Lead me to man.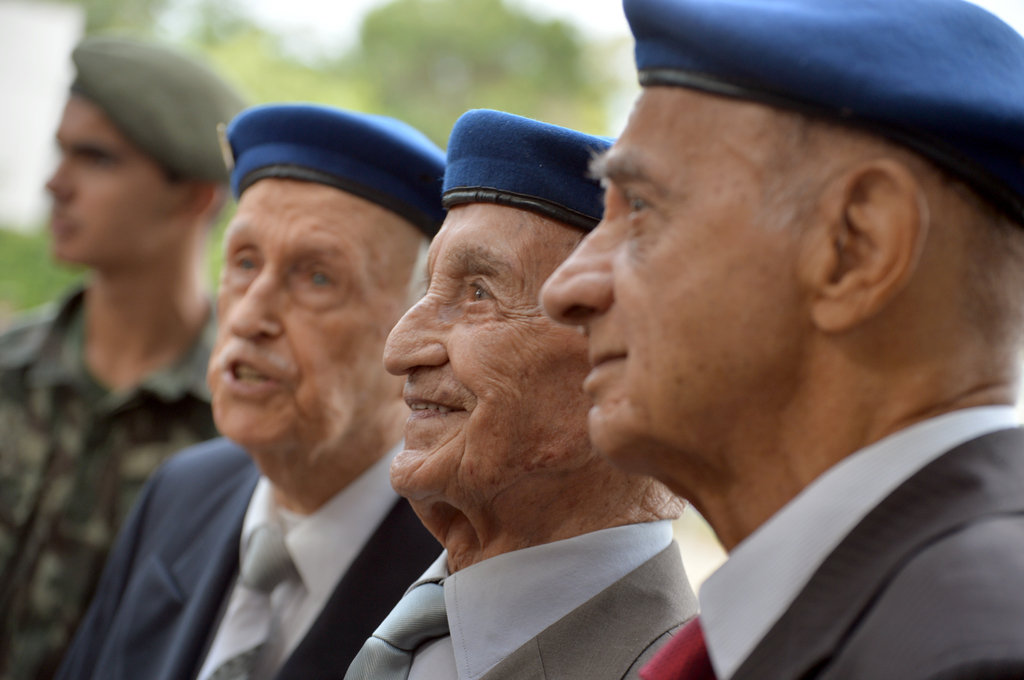
Lead to x1=537 y1=0 x2=1023 y2=679.
